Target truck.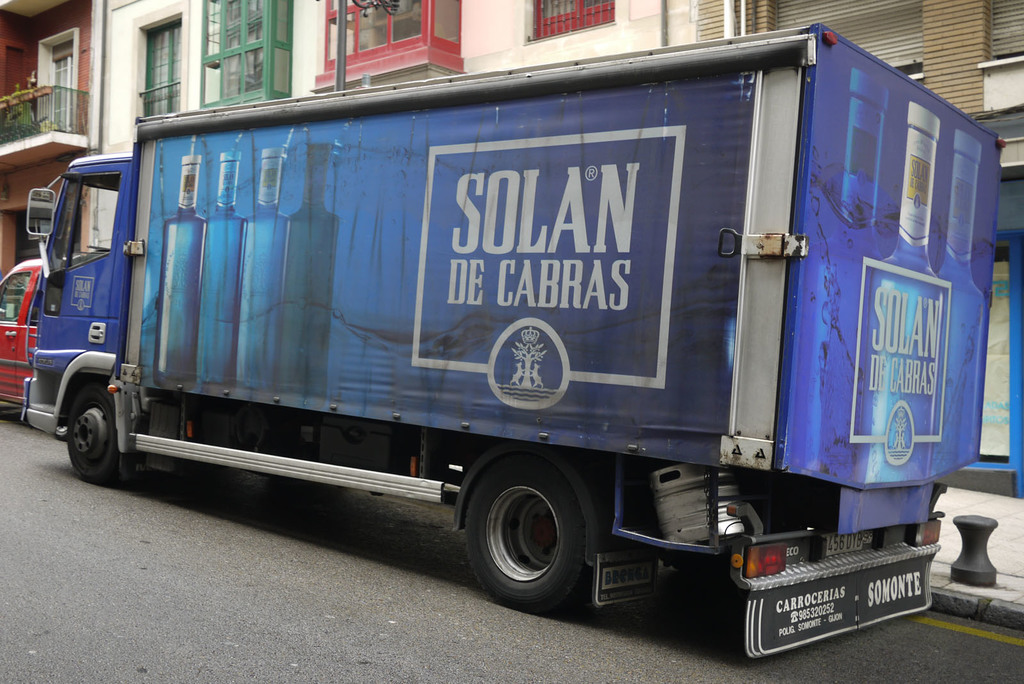
Target region: 8 1 1023 650.
